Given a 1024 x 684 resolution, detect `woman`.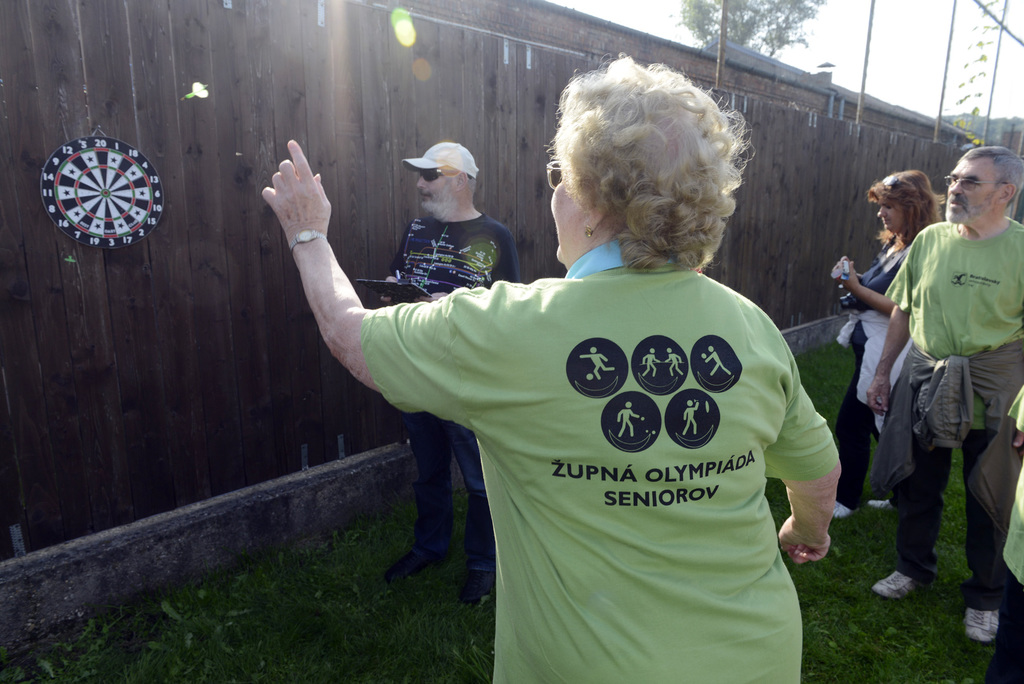
x1=320 y1=98 x2=852 y2=660.
